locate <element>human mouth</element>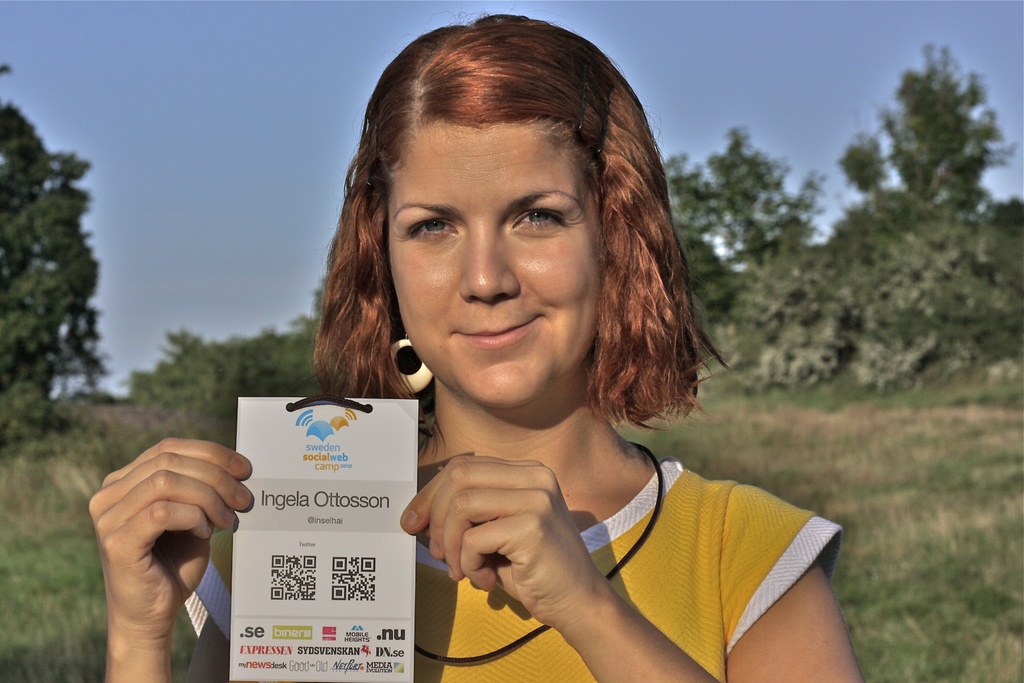
box=[450, 312, 543, 347]
